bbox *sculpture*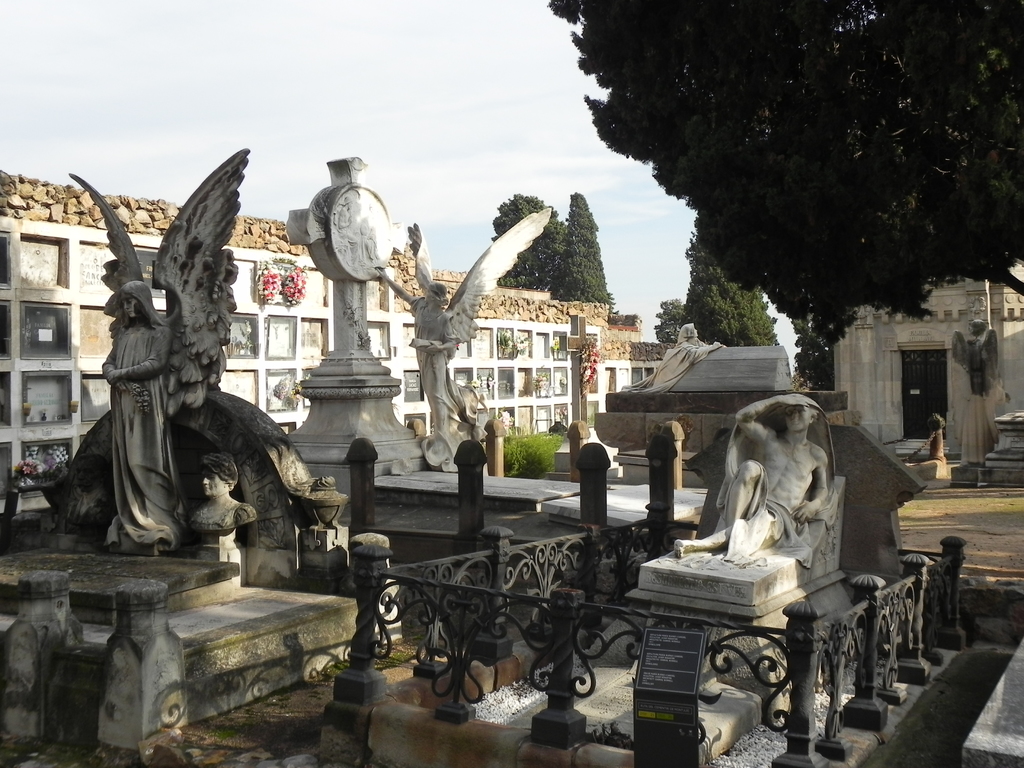
374 205 546 460
